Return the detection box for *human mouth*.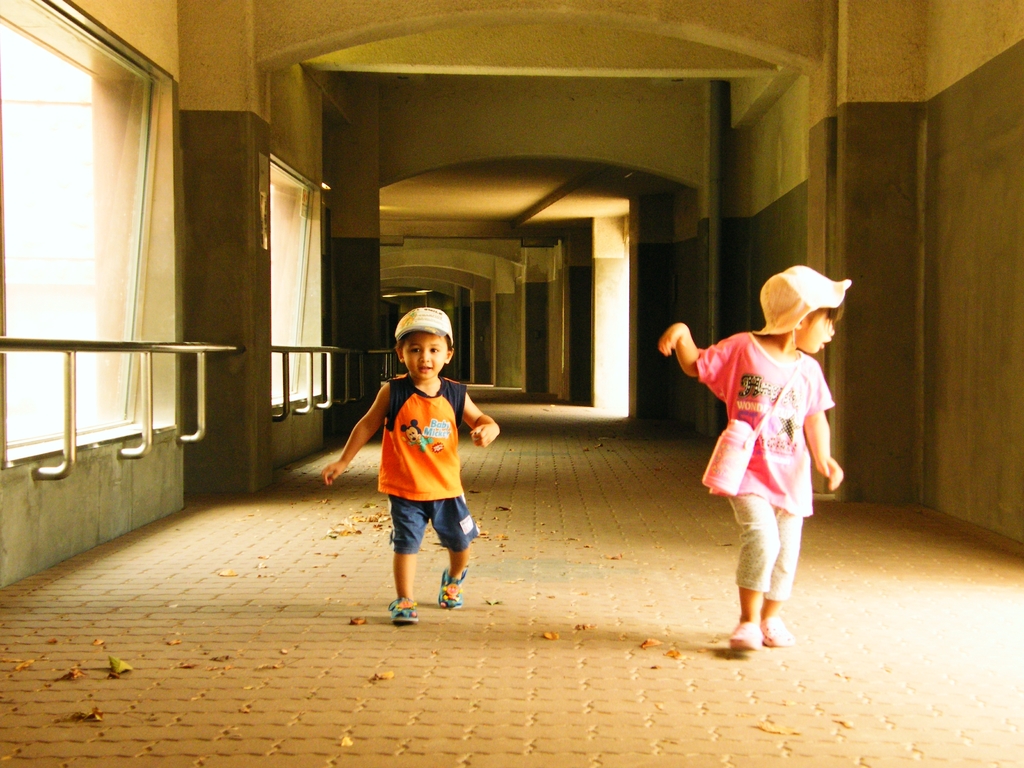
rect(417, 365, 431, 372).
